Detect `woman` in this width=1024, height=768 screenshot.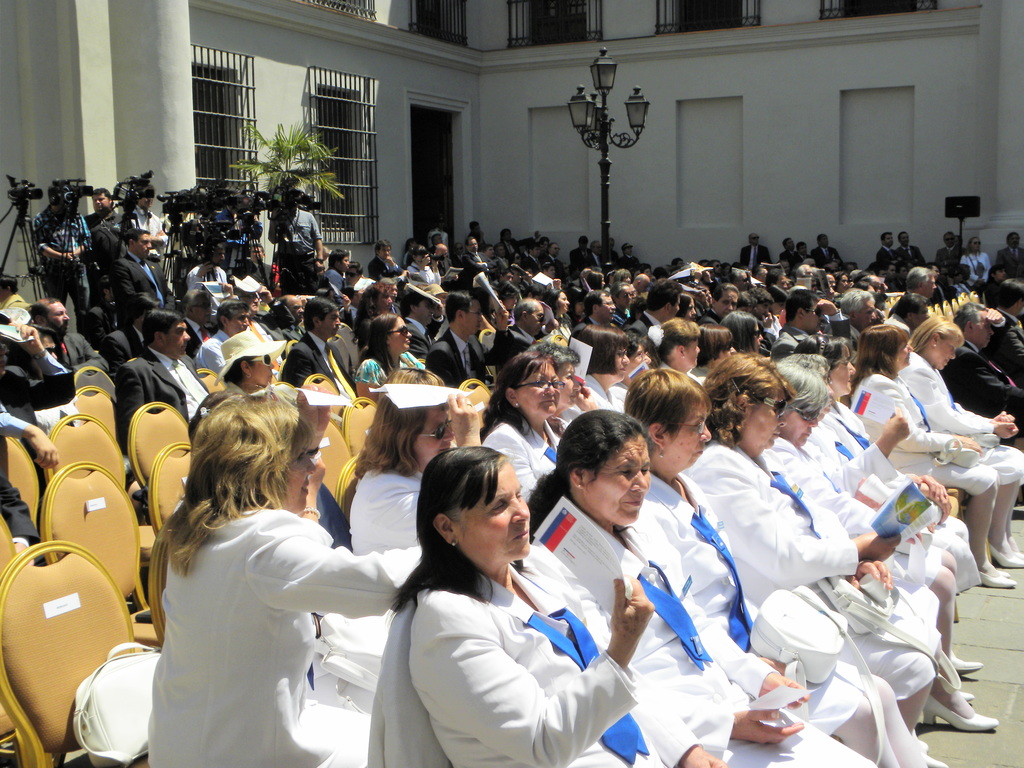
Detection: bbox=(543, 289, 571, 339).
